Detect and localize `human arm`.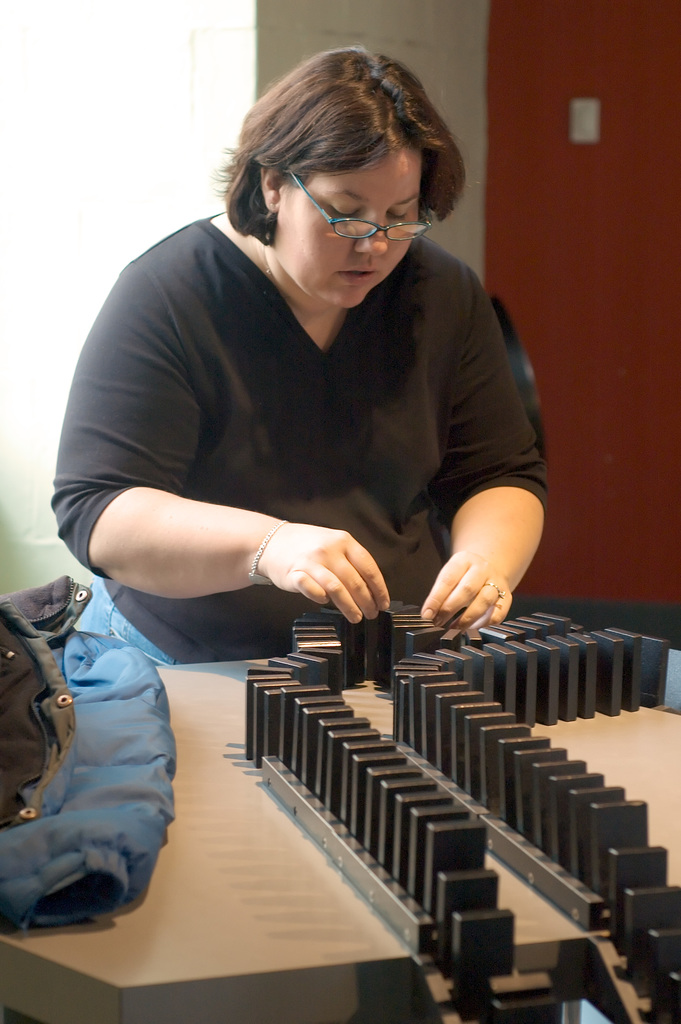
Localized at {"x1": 60, "y1": 262, "x2": 387, "y2": 619}.
